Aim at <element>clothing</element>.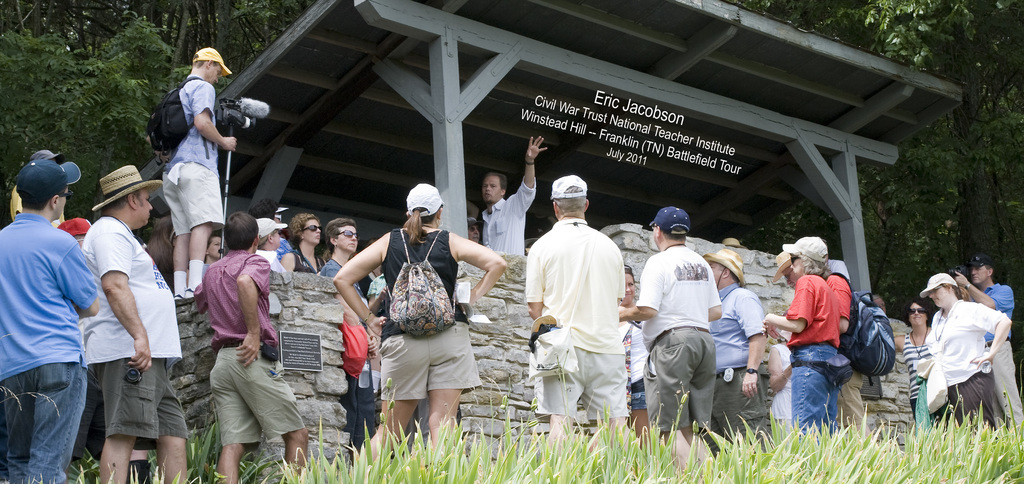
Aimed at bbox(196, 245, 312, 449).
